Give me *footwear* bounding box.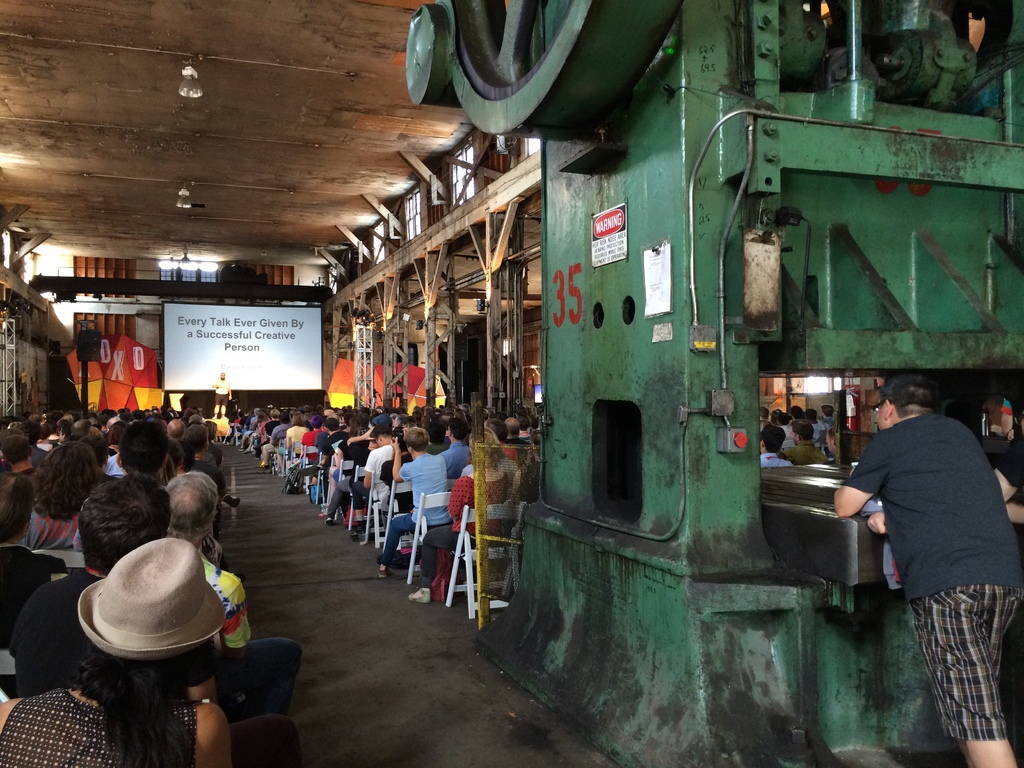
[408,590,431,605].
